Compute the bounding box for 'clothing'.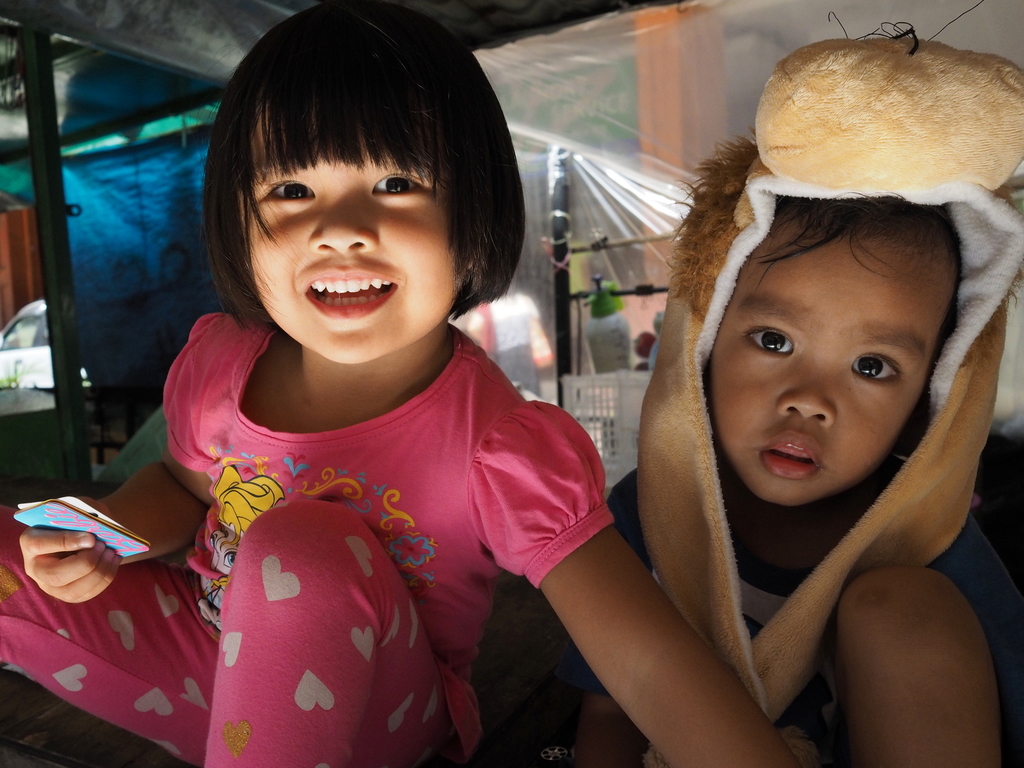
108/278/619/705.
